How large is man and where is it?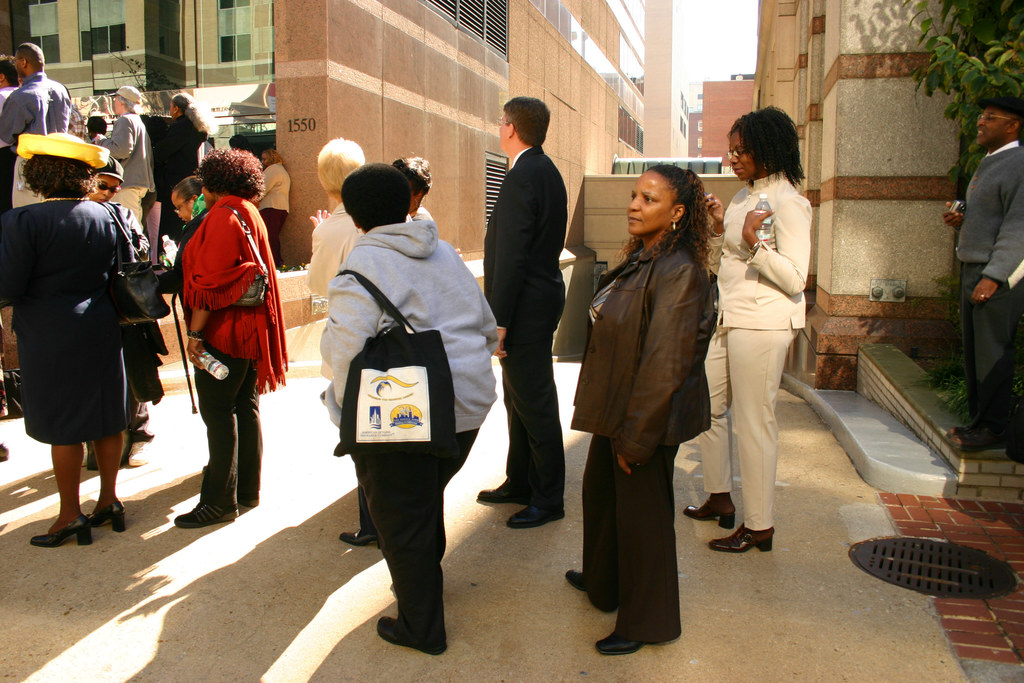
Bounding box: region(476, 63, 592, 550).
